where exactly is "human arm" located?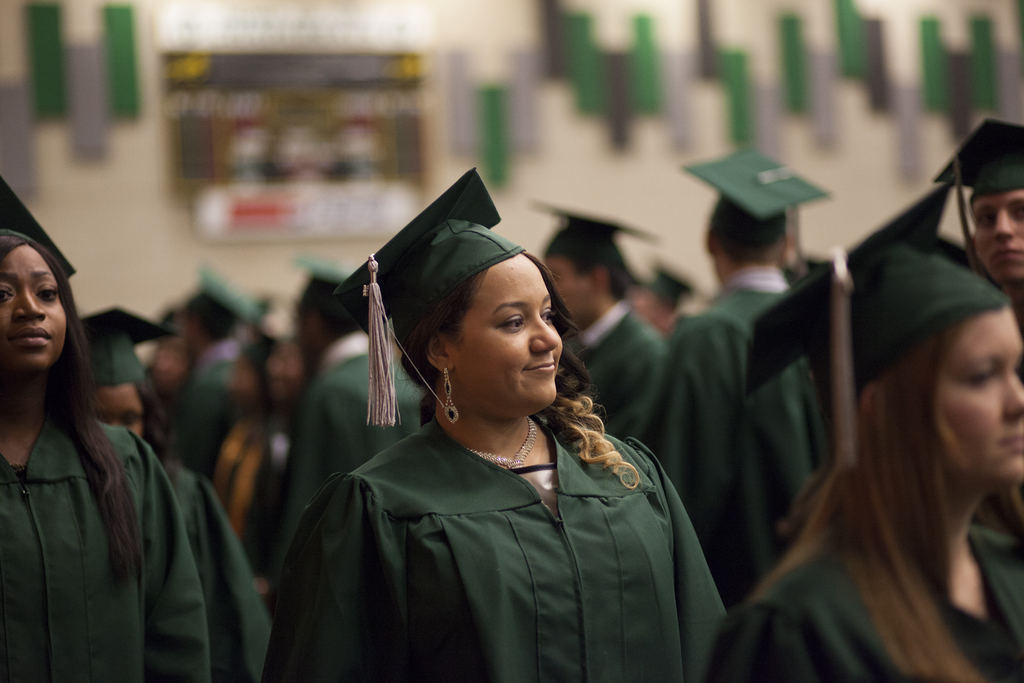
Its bounding box is box=[188, 479, 276, 682].
